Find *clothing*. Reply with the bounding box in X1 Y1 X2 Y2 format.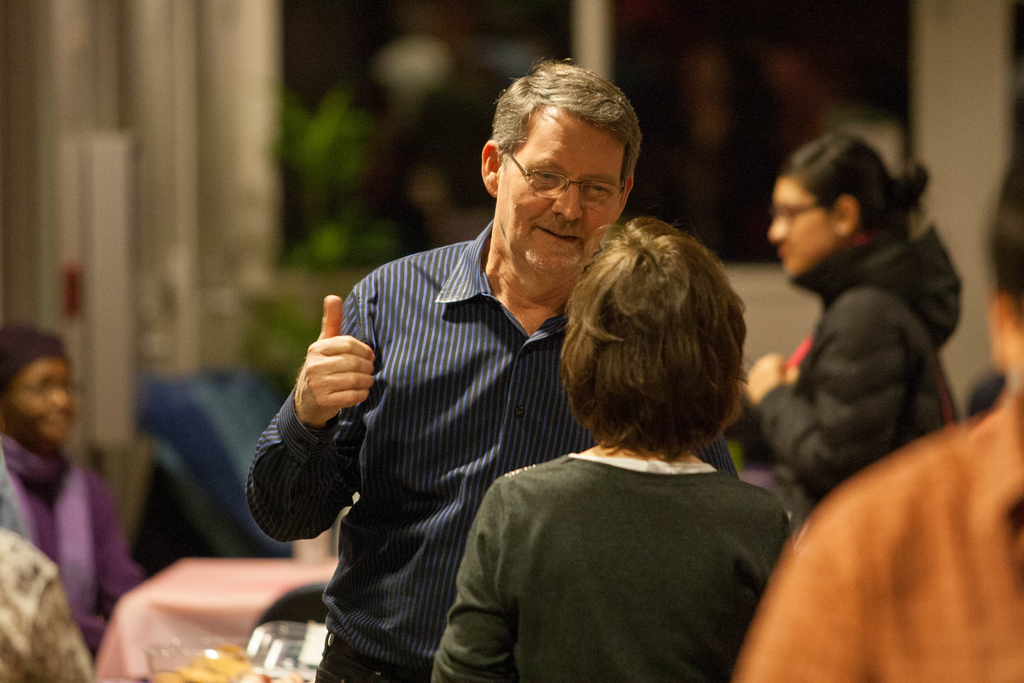
243 211 744 682.
